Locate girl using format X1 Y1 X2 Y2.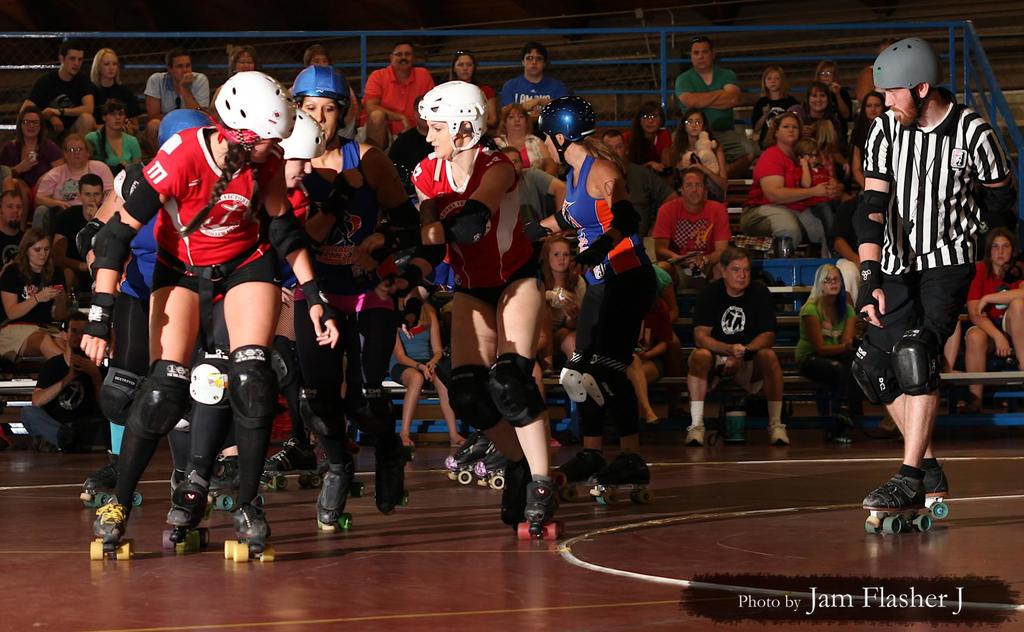
4 226 63 361.
